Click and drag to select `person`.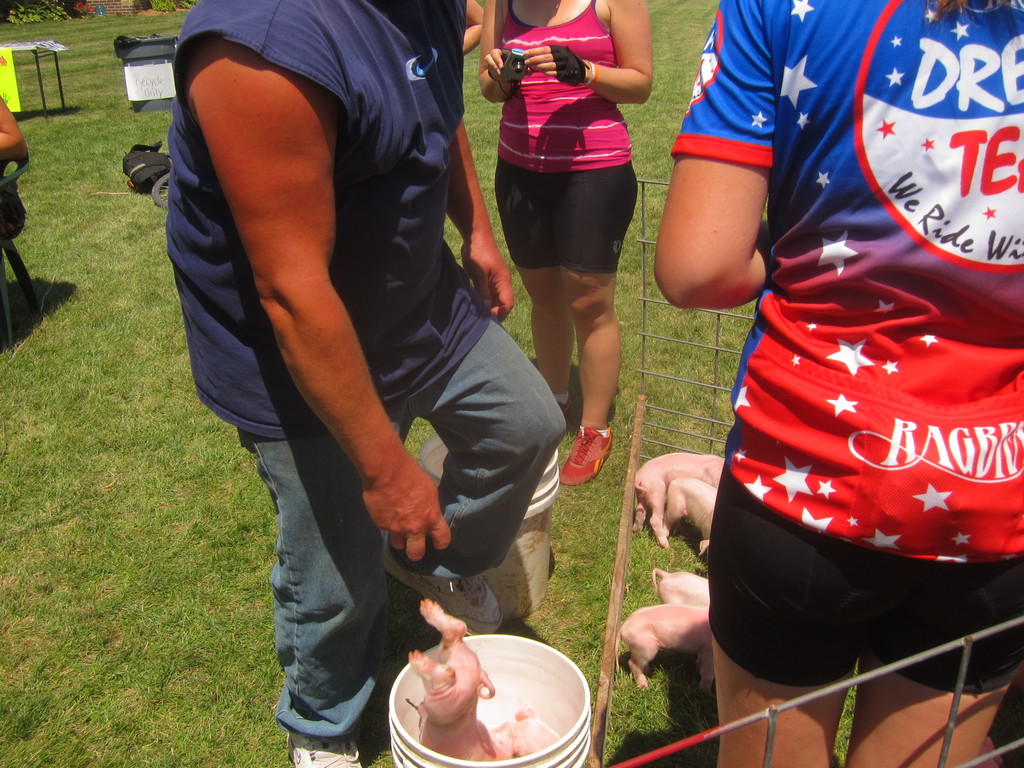
Selection: 169, 0, 572, 767.
